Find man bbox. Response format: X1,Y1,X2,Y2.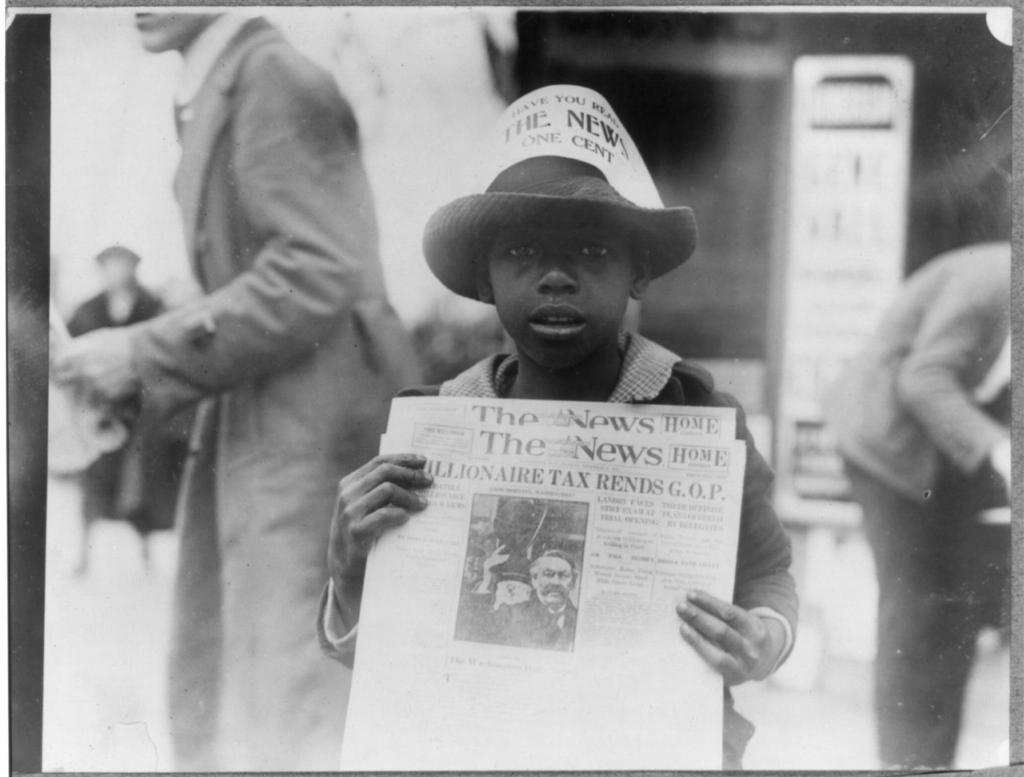
462,542,581,652.
